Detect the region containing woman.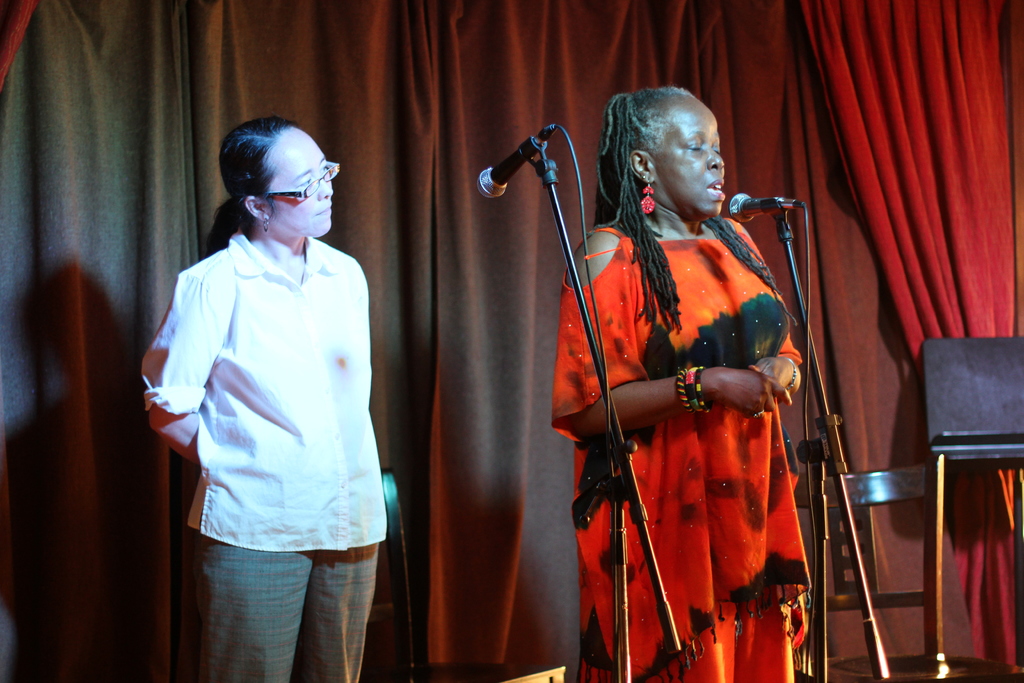
pyautogui.locateOnScreen(548, 79, 814, 682).
